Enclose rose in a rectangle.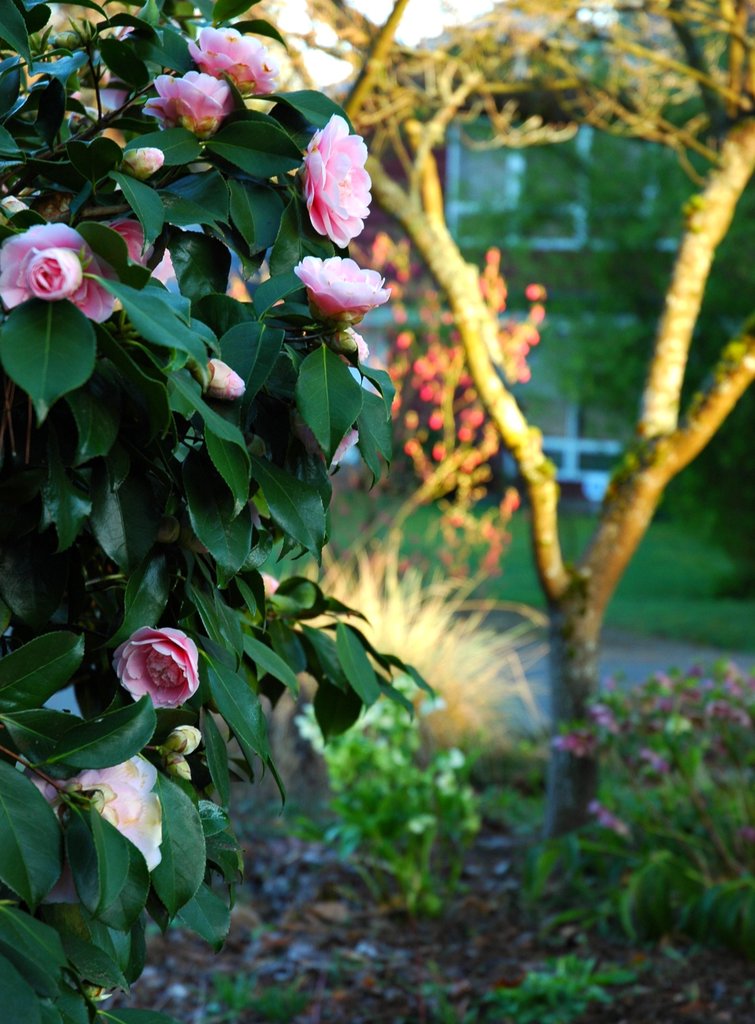
Rect(113, 623, 202, 707).
